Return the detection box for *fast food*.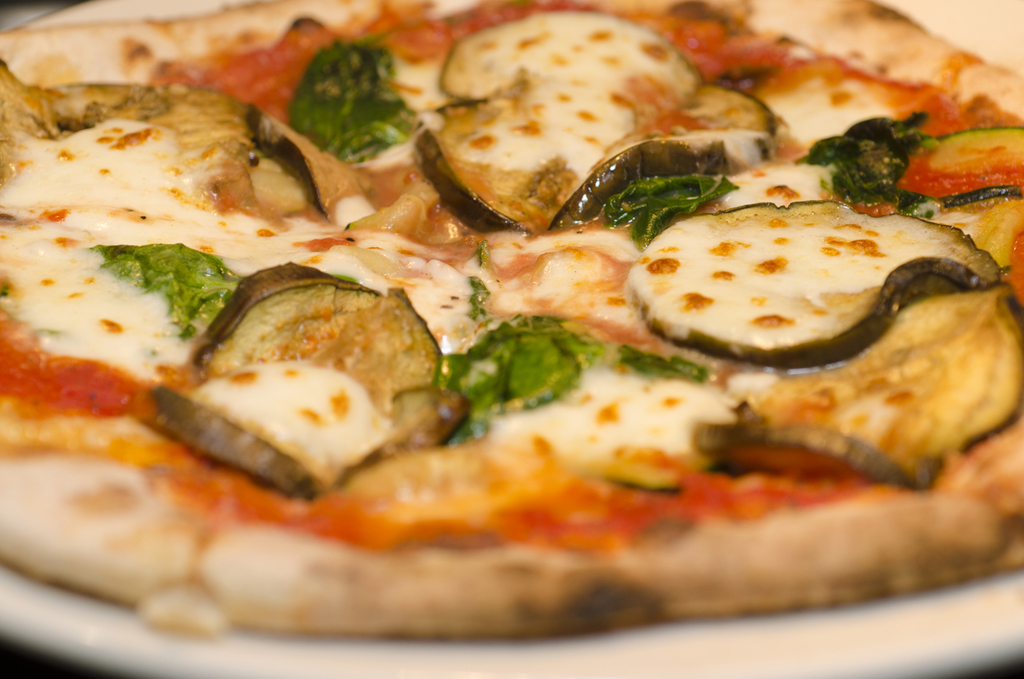
[x1=1, y1=0, x2=1023, y2=637].
